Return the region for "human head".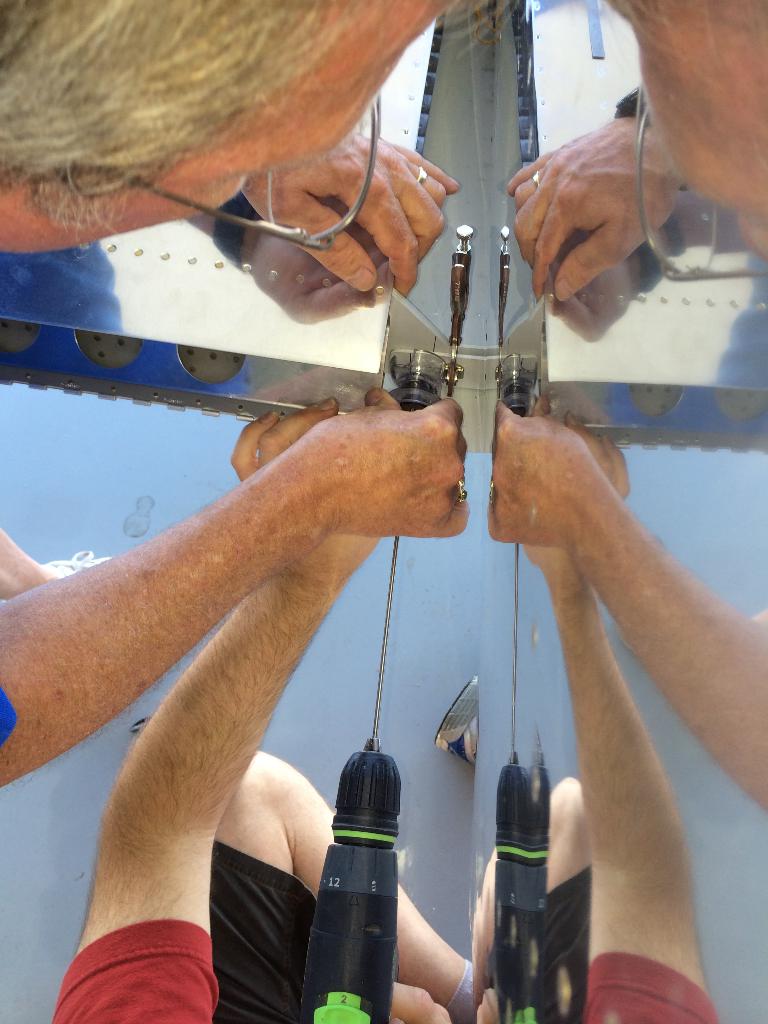
l=593, t=0, r=767, b=271.
